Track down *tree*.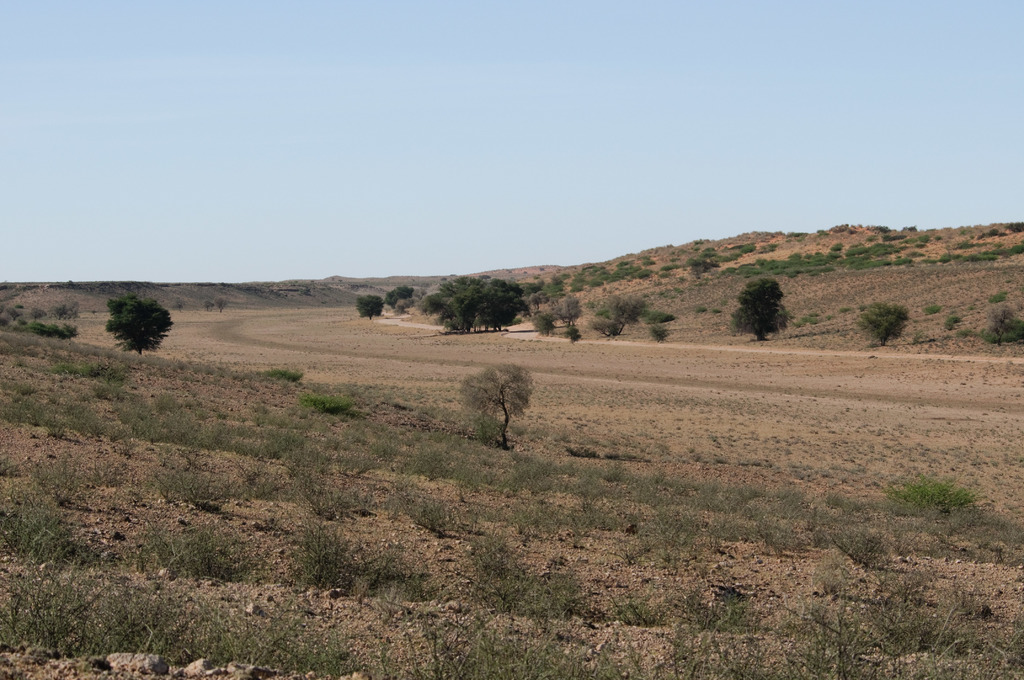
Tracked to [415,291,428,312].
